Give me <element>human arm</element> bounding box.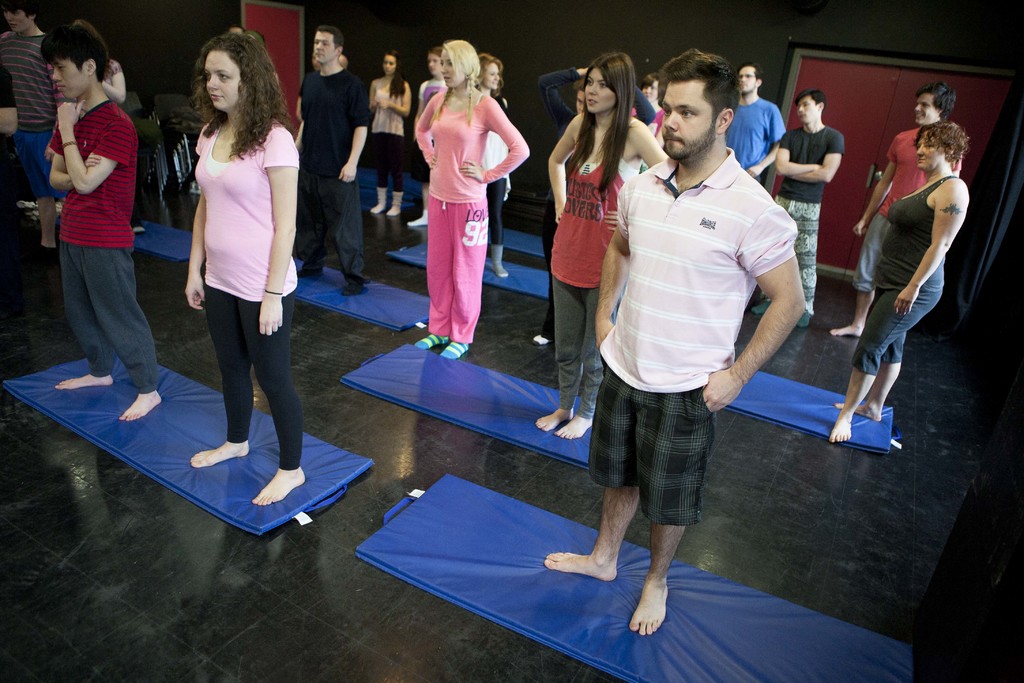
region(373, 84, 412, 119).
